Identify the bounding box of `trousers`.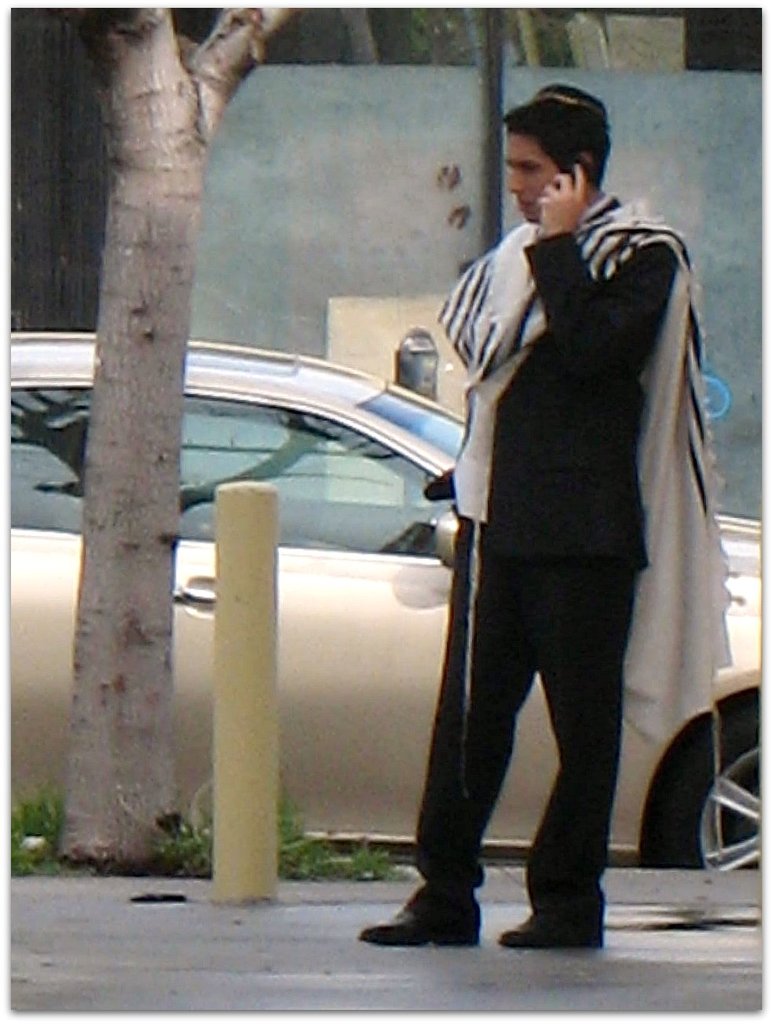
410/559/642/920.
